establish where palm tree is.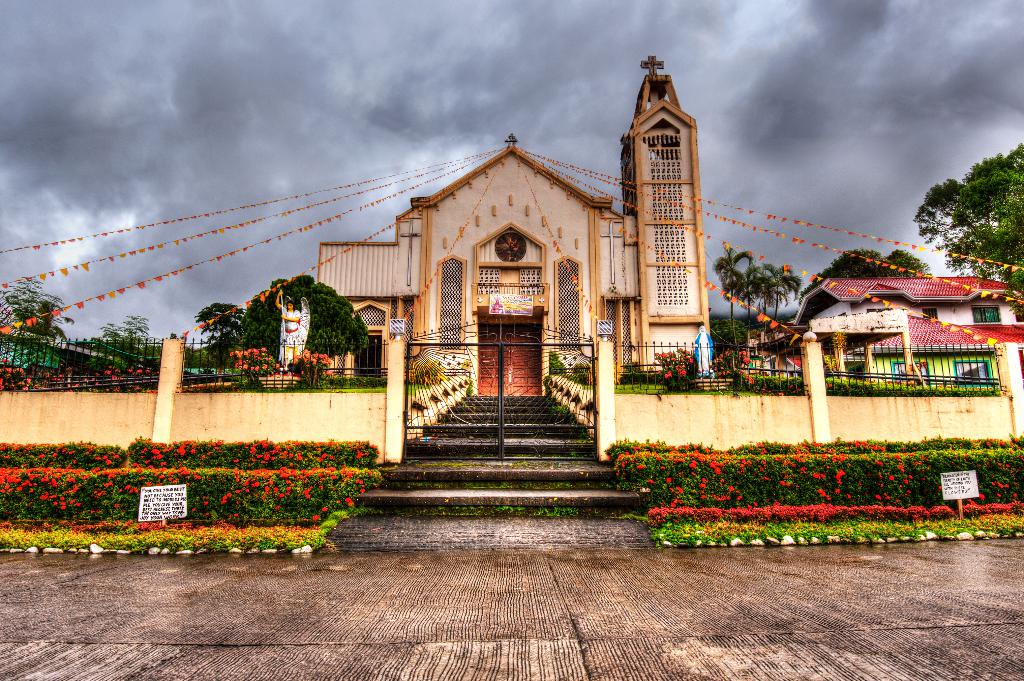
Established at x1=217, y1=290, x2=364, y2=384.
